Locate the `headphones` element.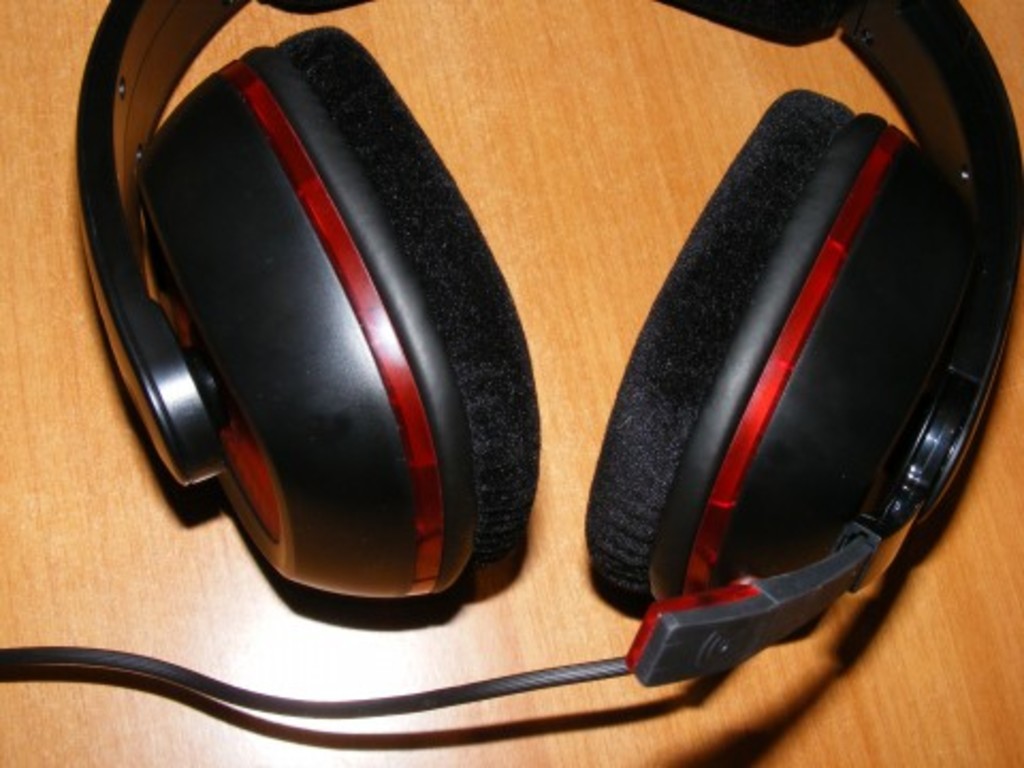
Element bbox: (x1=60, y1=0, x2=922, y2=715).
